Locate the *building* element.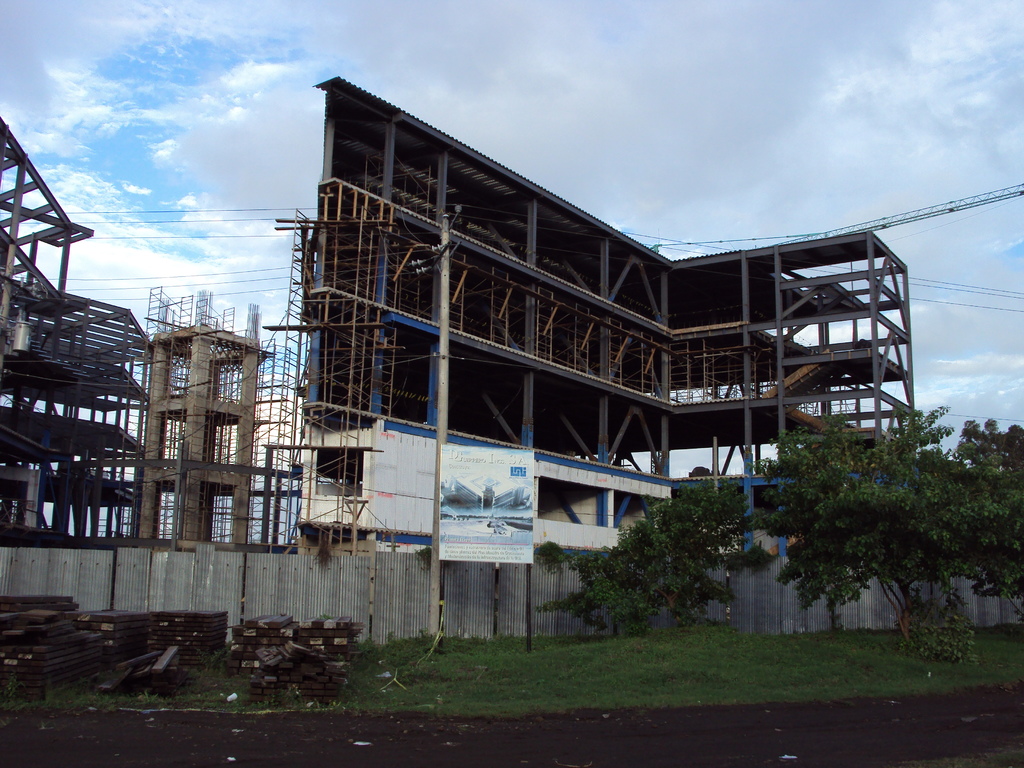
Element bbox: [263,77,910,560].
